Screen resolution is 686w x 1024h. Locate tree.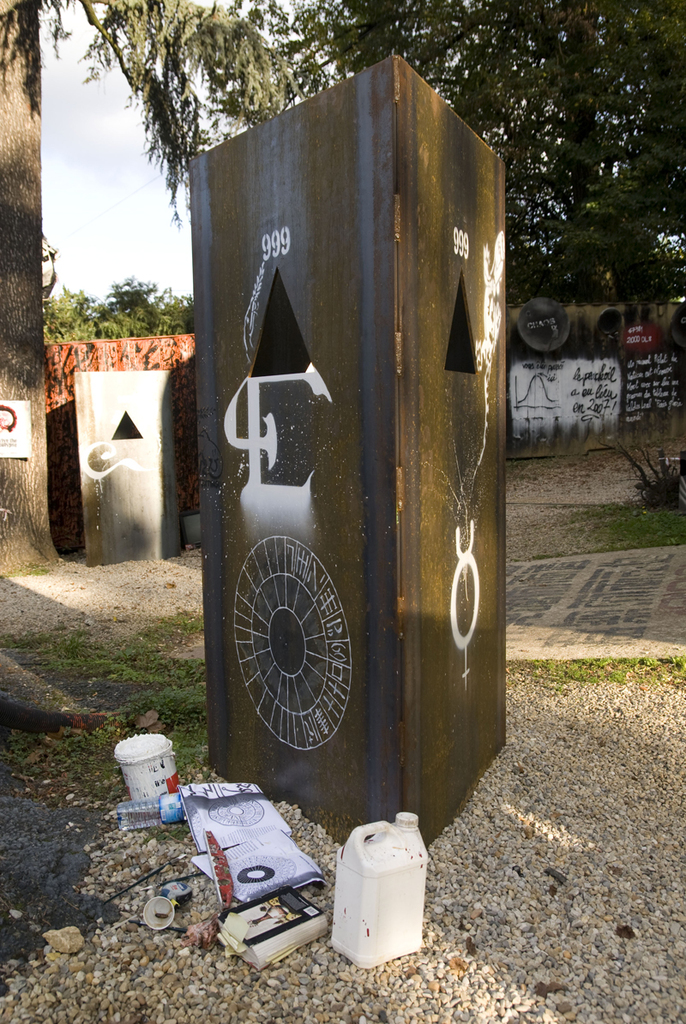
x1=0, y1=0, x2=327, y2=585.
